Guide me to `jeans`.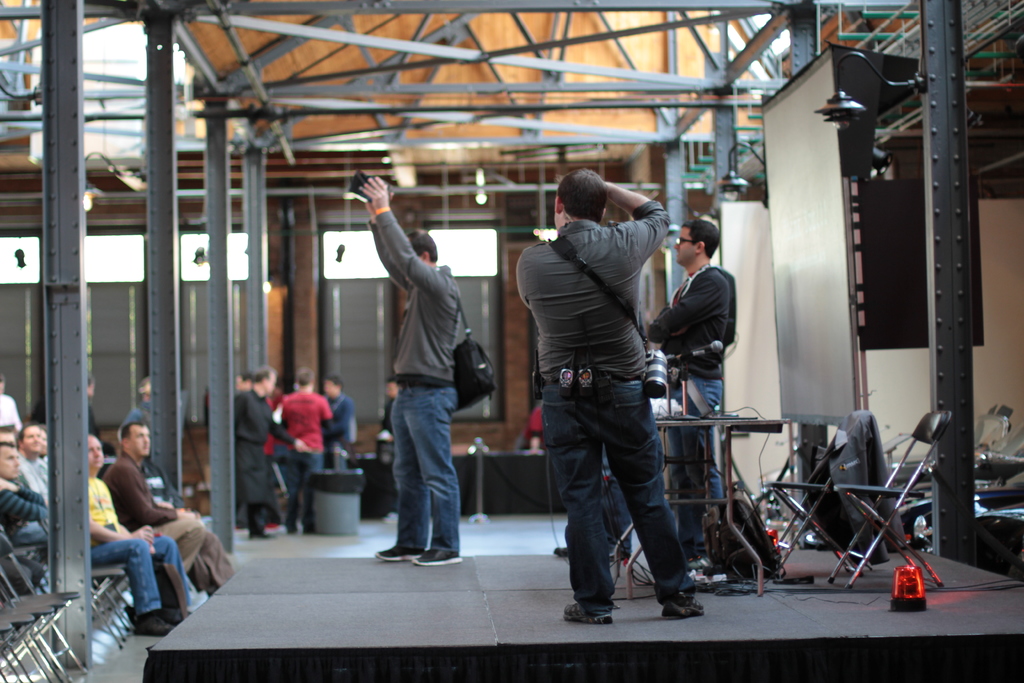
Guidance: x1=539 y1=375 x2=694 y2=595.
